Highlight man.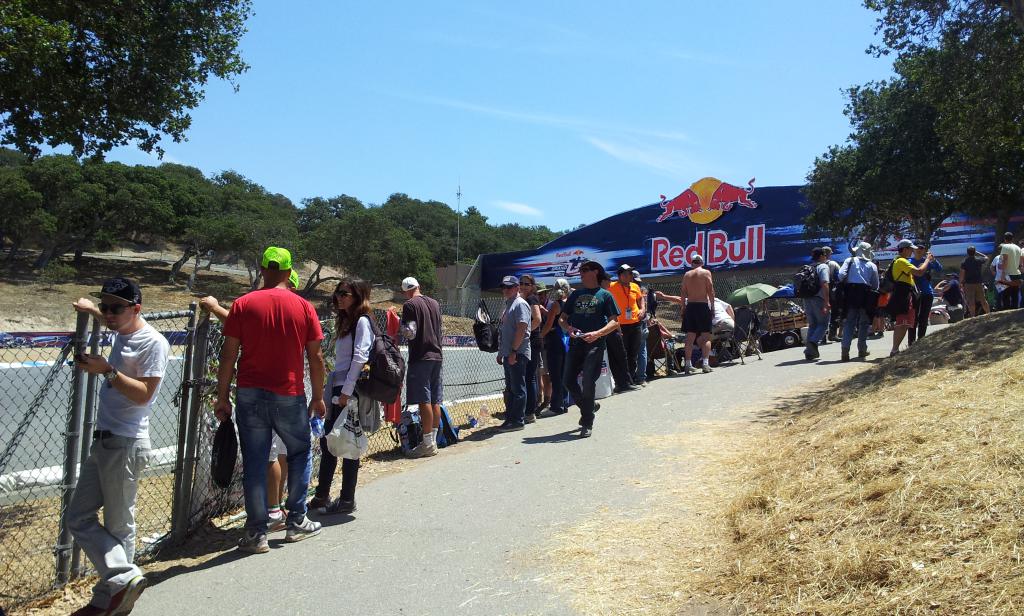
Highlighted region: (left=792, top=247, right=829, bottom=361).
